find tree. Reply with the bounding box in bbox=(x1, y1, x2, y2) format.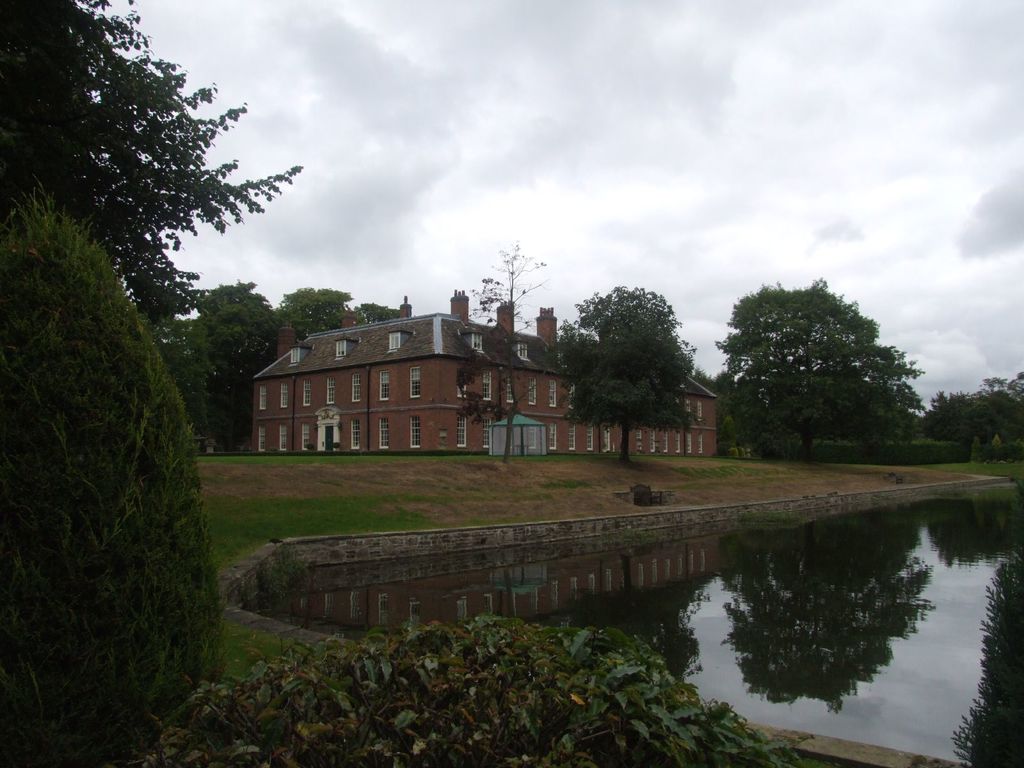
bbox=(461, 244, 556, 336).
